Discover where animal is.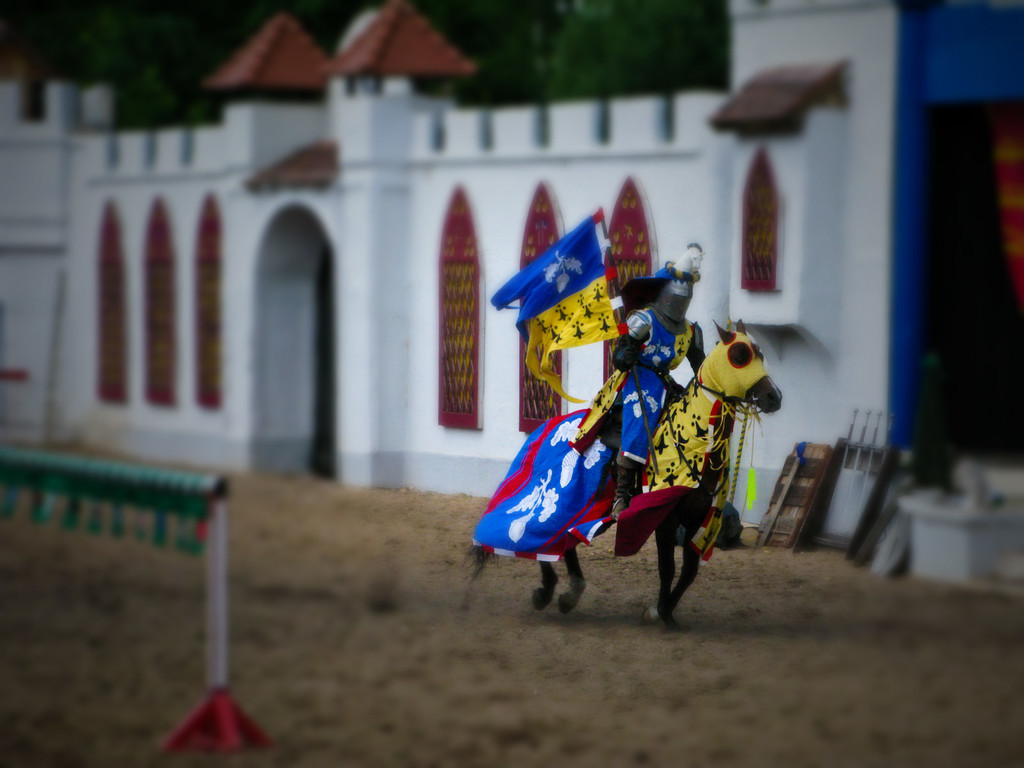
Discovered at rect(466, 297, 785, 627).
